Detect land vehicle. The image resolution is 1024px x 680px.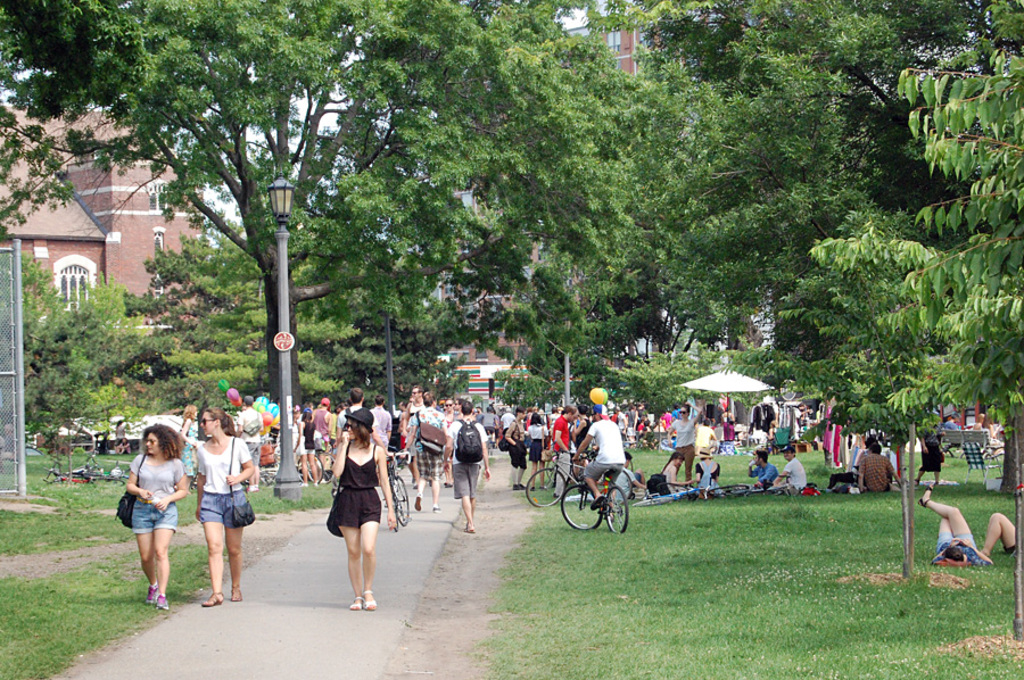
<region>44, 458, 93, 487</region>.
